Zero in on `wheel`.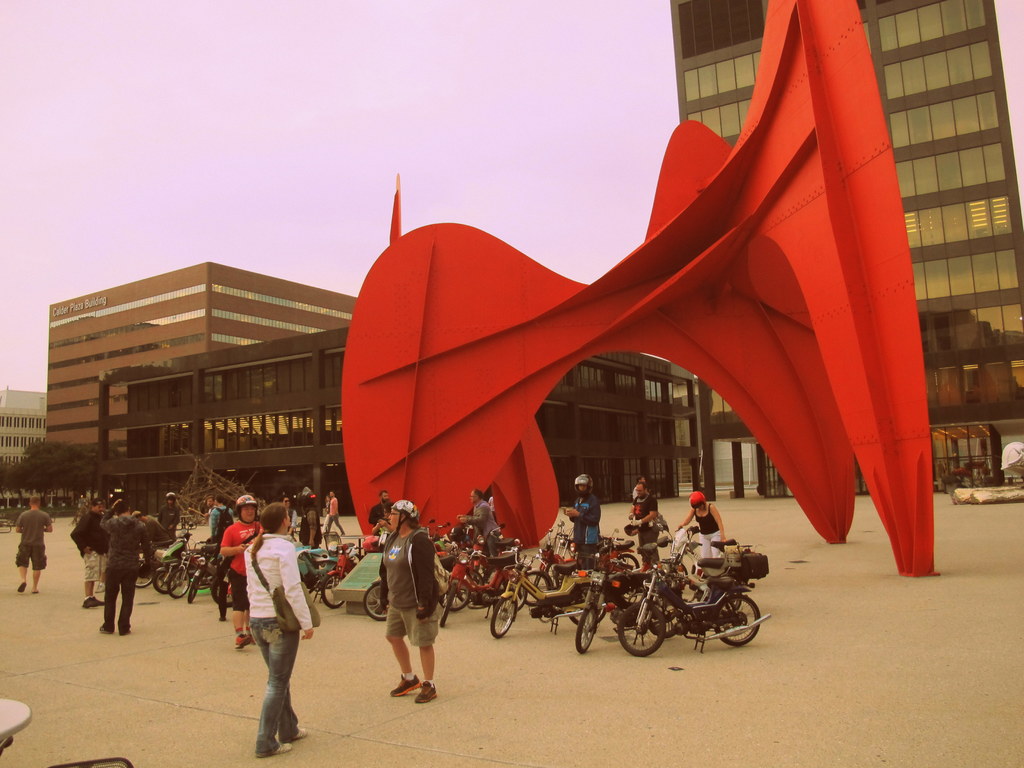
Zeroed in: x1=211 y1=579 x2=234 y2=608.
